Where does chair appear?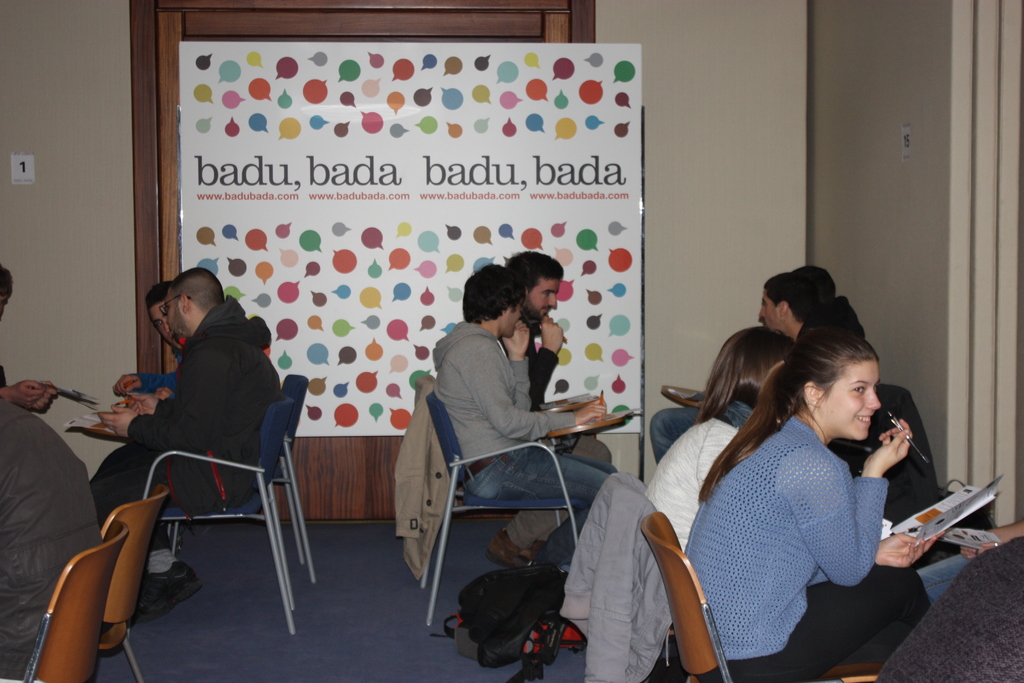
Appears at <region>156, 372, 320, 582</region>.
